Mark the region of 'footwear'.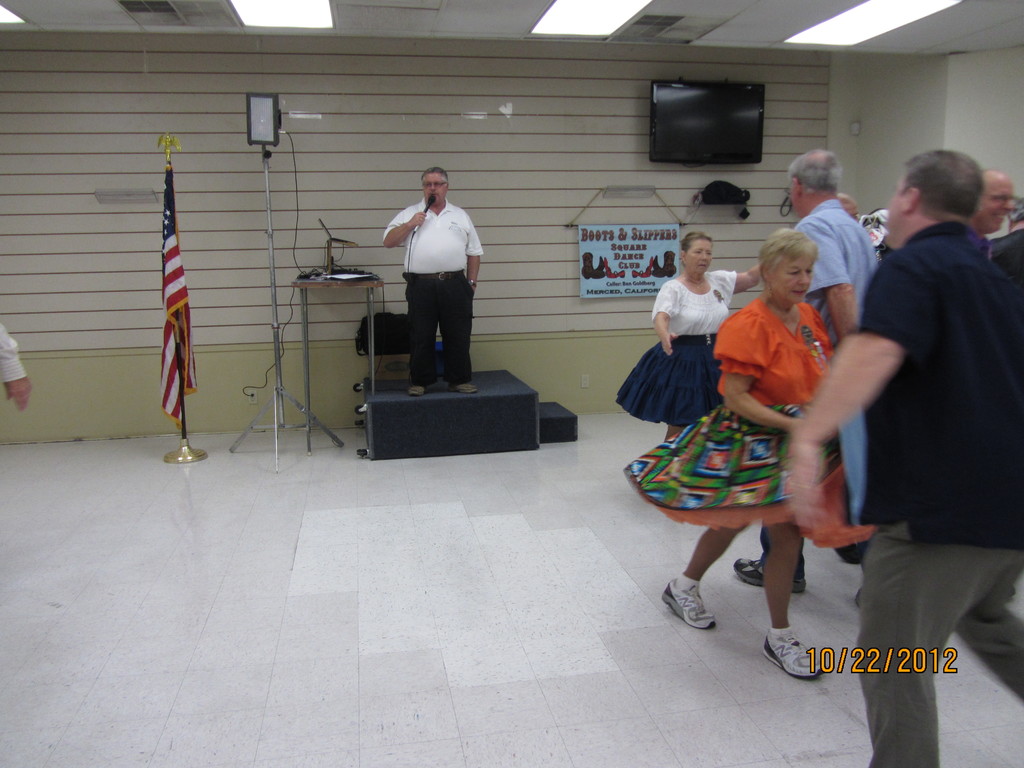
Region: Rect(730, 559, 809, 590).
